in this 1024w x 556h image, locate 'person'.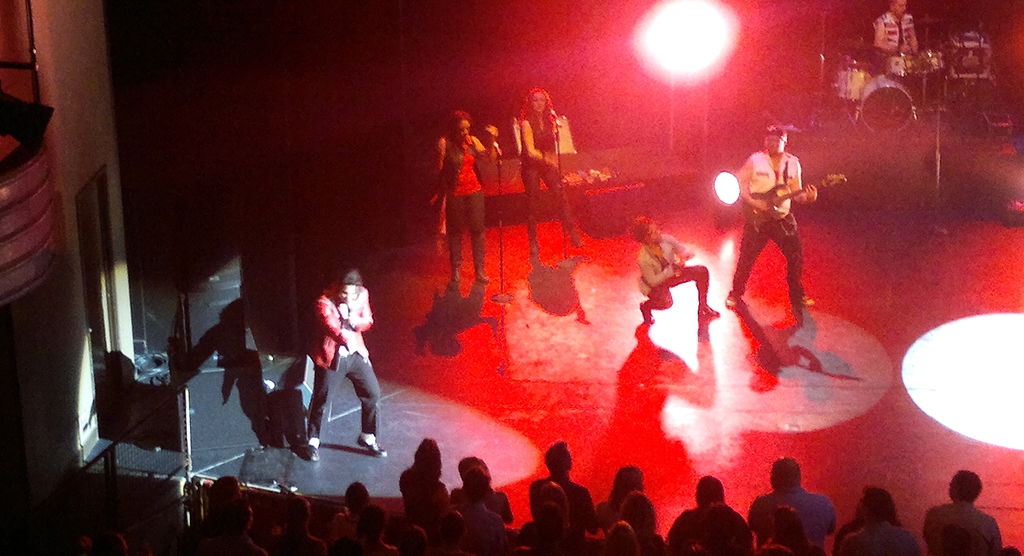
Bounding box: (x1=636, y1=212, x2=721, y2=329).
